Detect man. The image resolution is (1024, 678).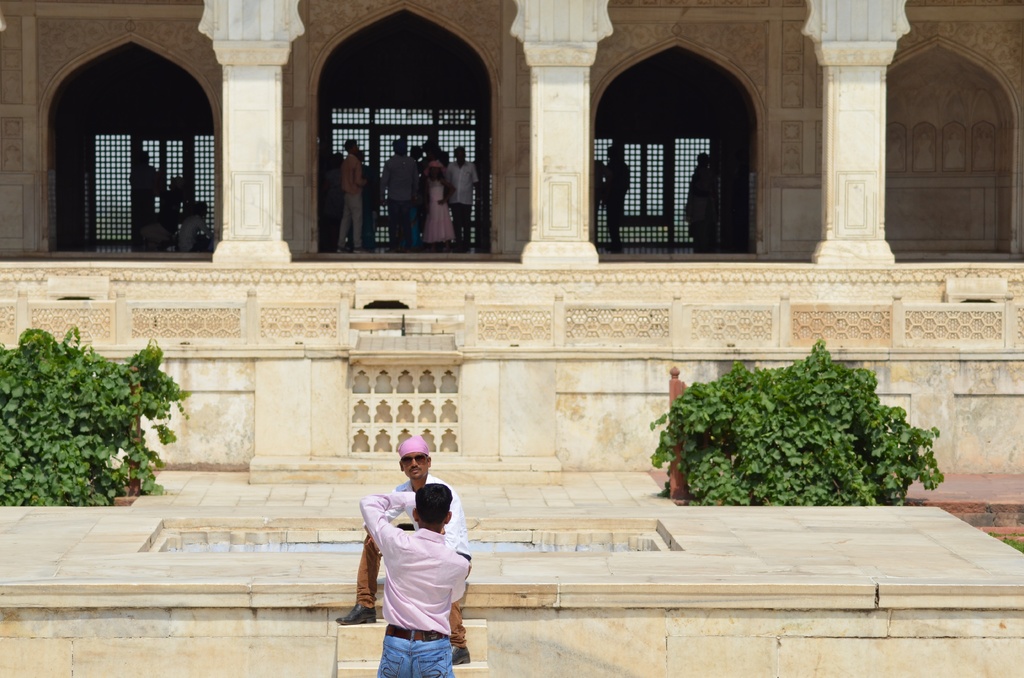
x1=380 y1=138 x2=417 y2=250.
